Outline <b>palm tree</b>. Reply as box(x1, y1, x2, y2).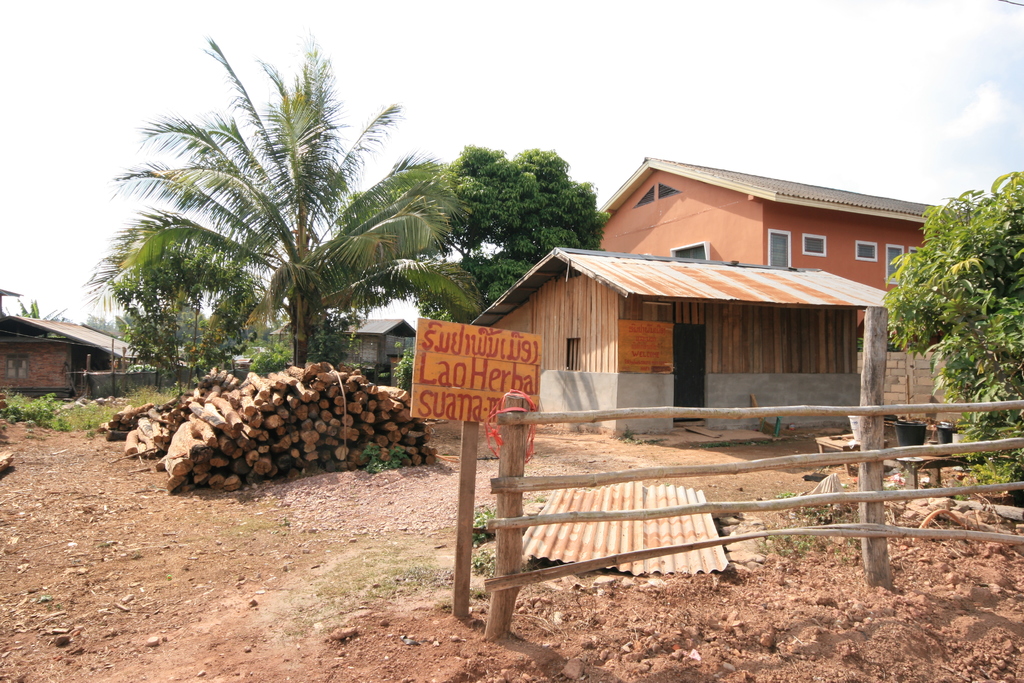
box(127, 68, 433, 399).
